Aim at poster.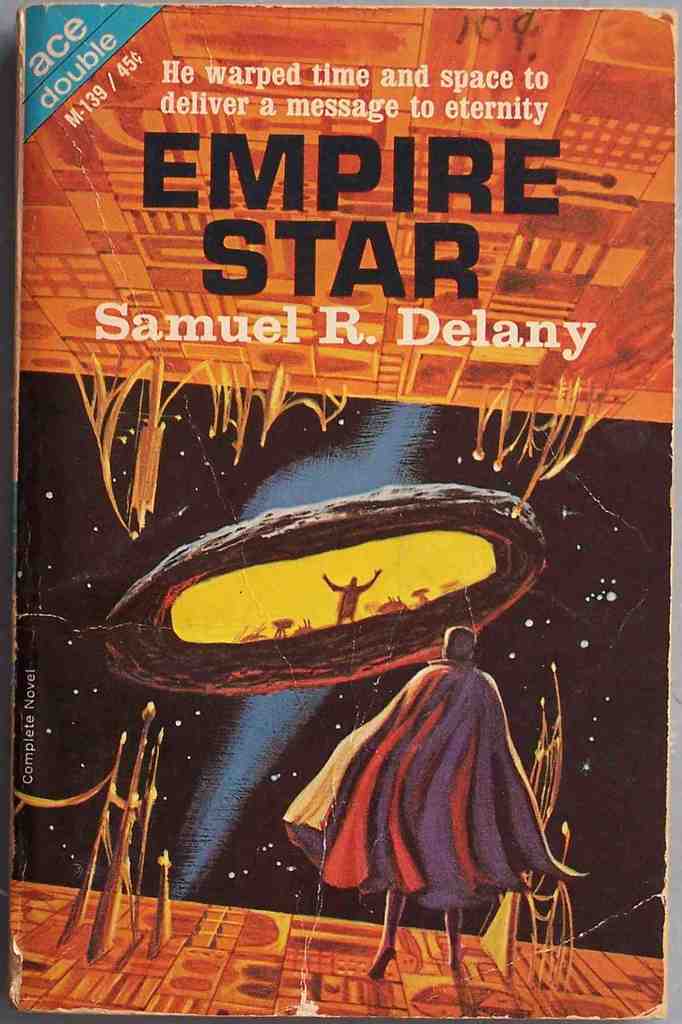
Aimed at pyautogui.locateOnScreen(8, 0, 675, 1023).
